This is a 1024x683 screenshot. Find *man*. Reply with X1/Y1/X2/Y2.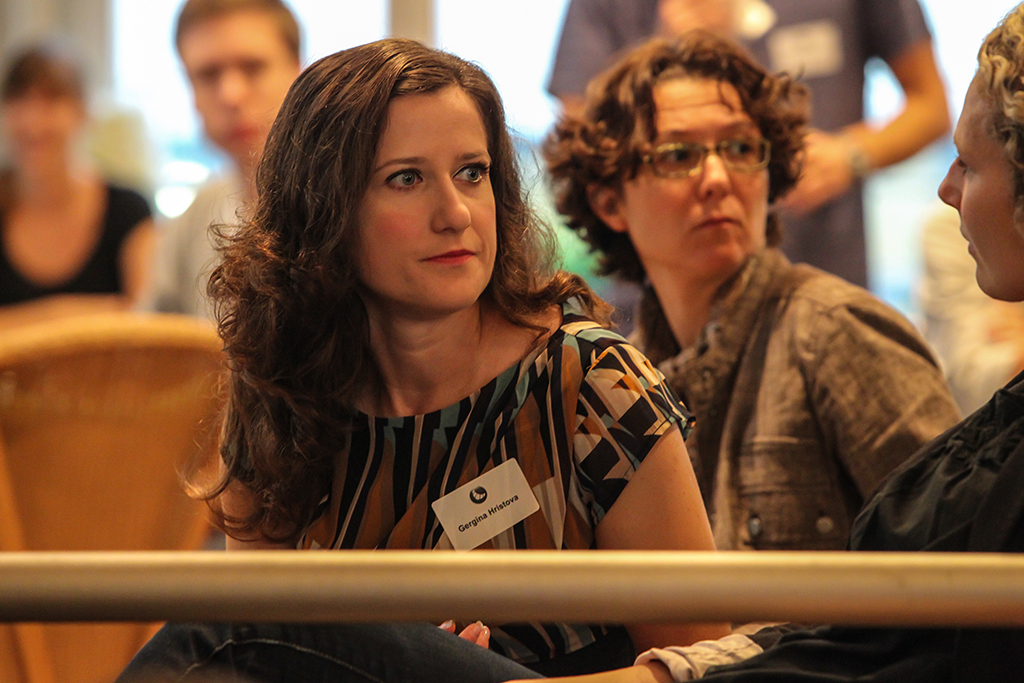
533/35/961/628.
